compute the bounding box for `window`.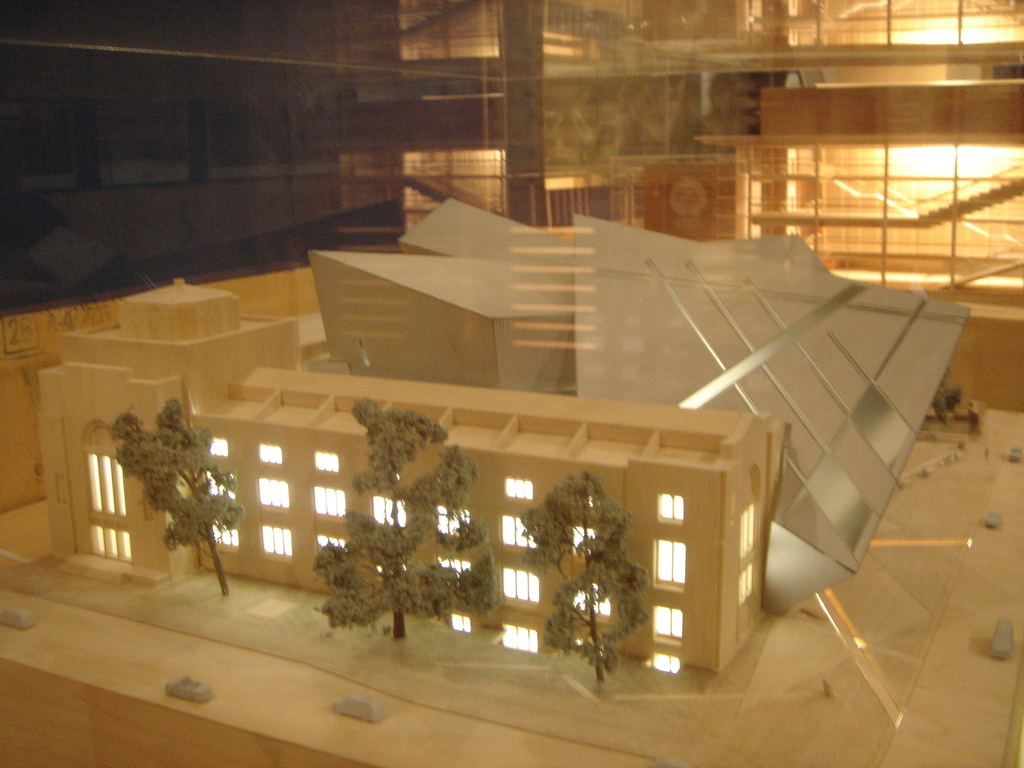
x1=570, y1=525, x2=597, y2=556.
